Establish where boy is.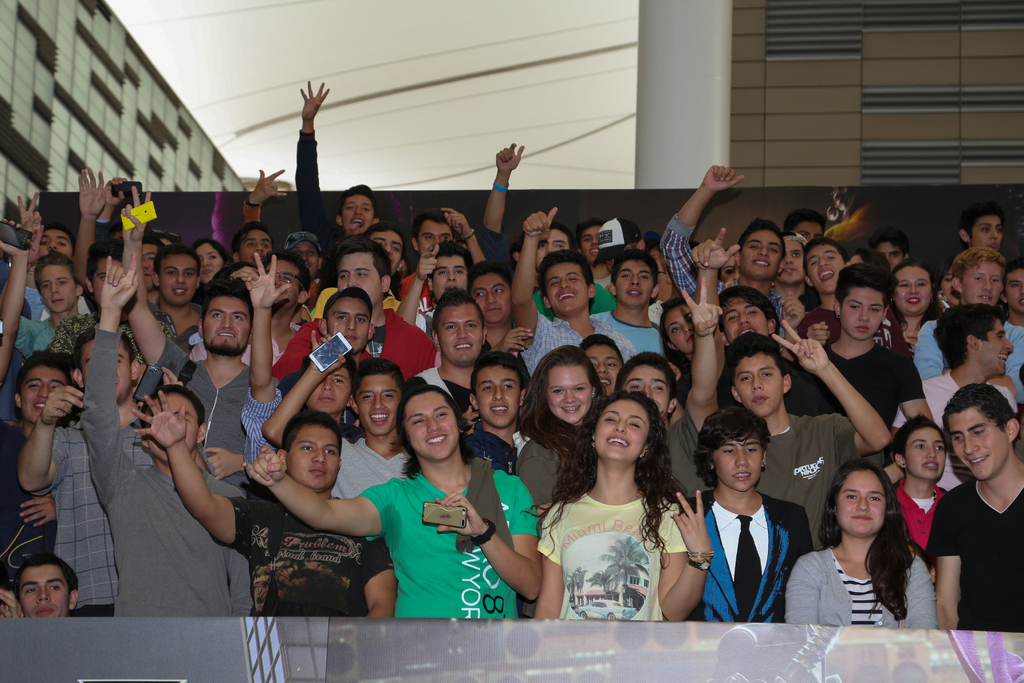
Established at <bbox>250, 350, 364, 457</bbox>.
